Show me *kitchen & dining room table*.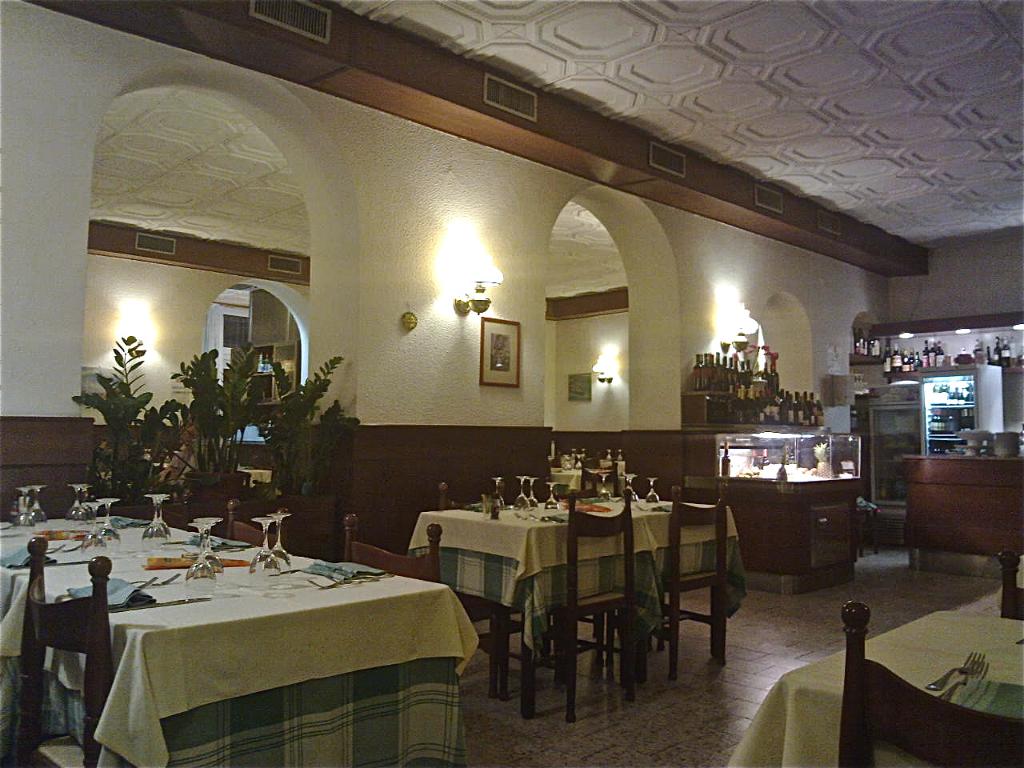
*kitchen & dining room table* is here: x1=422 y1=484 x2=748 y2=692.
